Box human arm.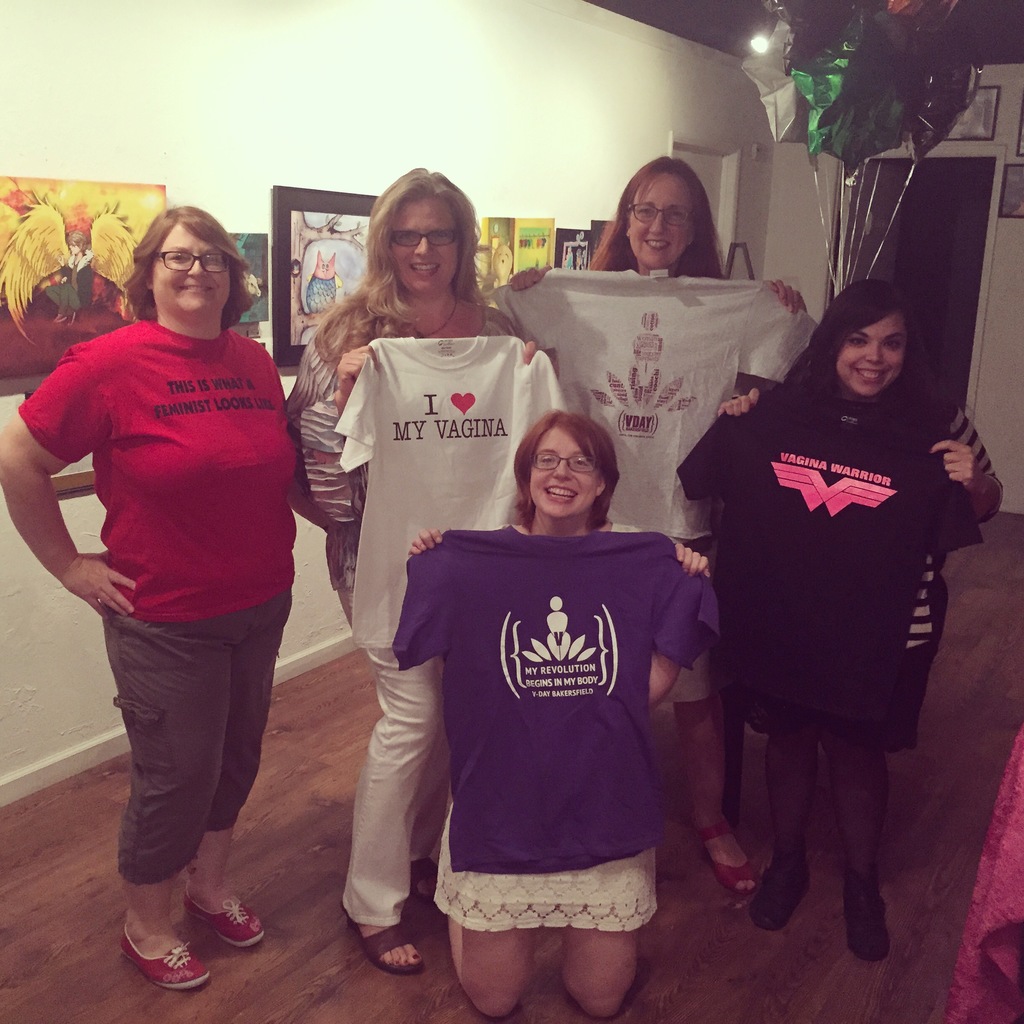
rect(0, 347, 144, 620).
